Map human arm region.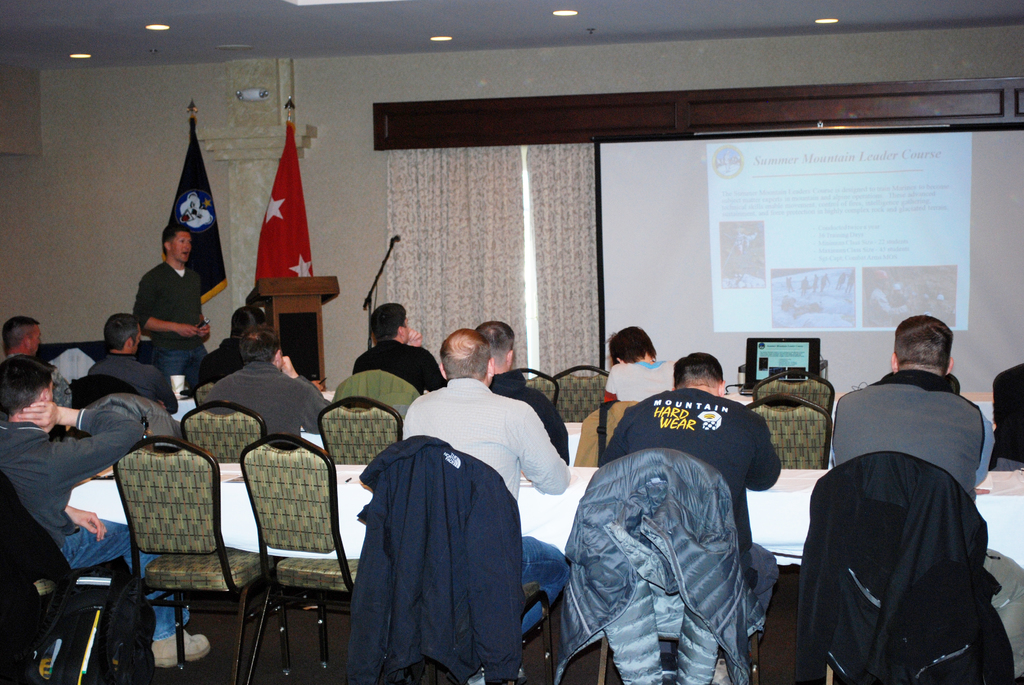
Mapped to [left=402, top=326, right=423, bottom=369].
